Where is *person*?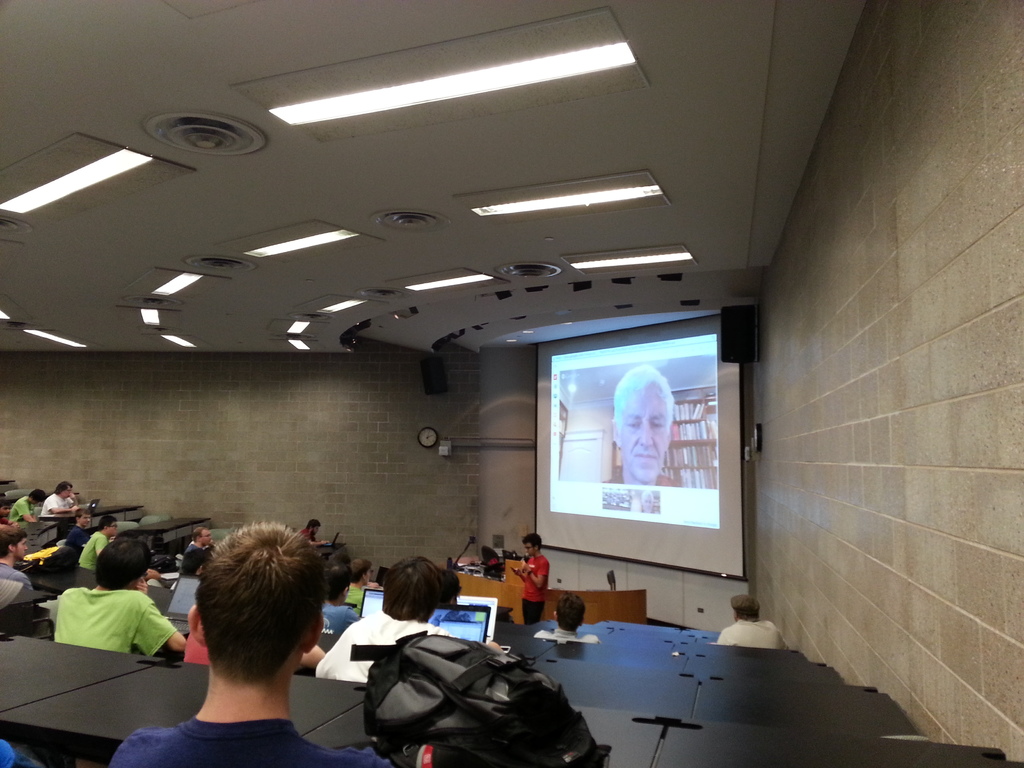
detection(711, 590, 788, 648).
